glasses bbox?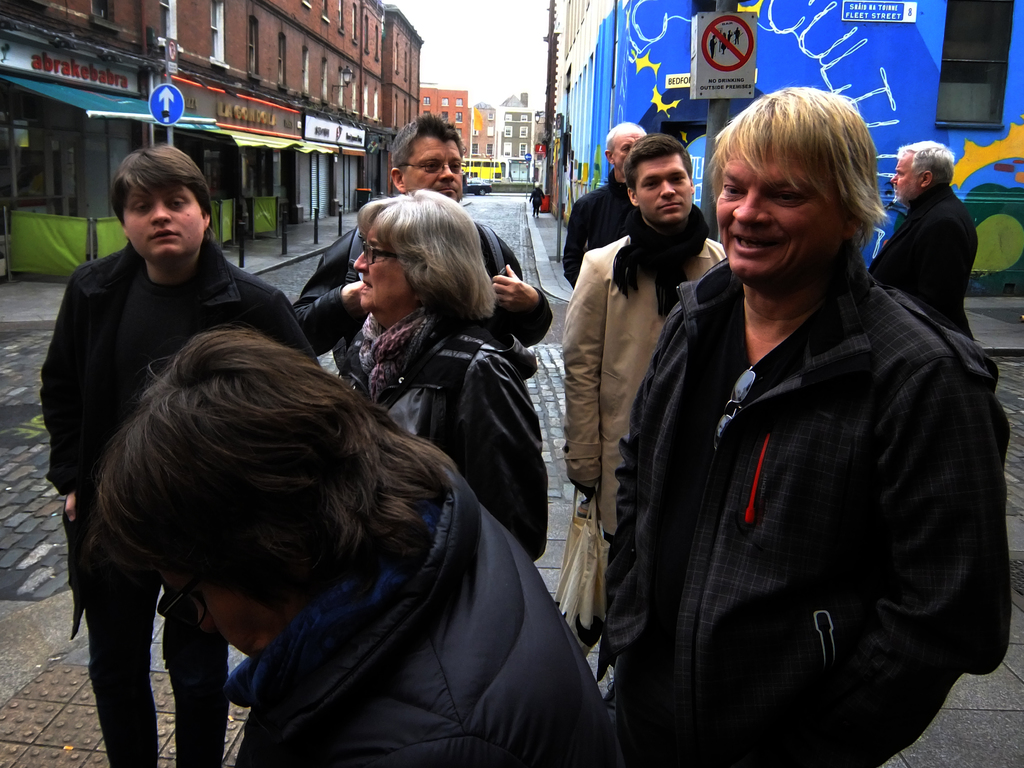
{"x1": 399, "y1": 163, "x2": 467, "y2": 174}
